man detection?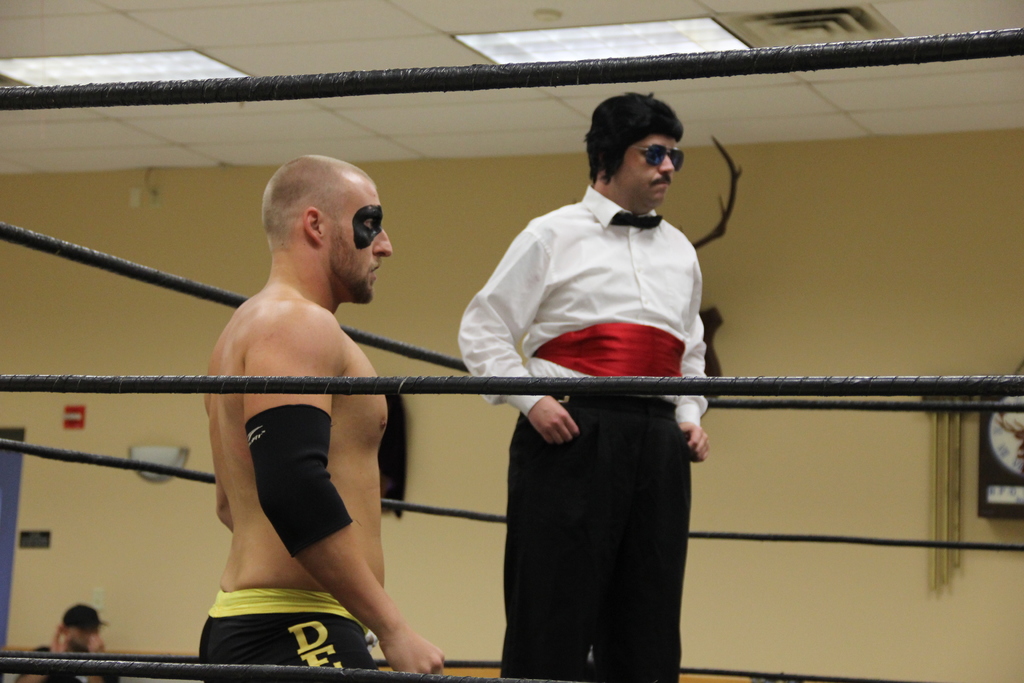
select_region(453, 90, 712, 682)
